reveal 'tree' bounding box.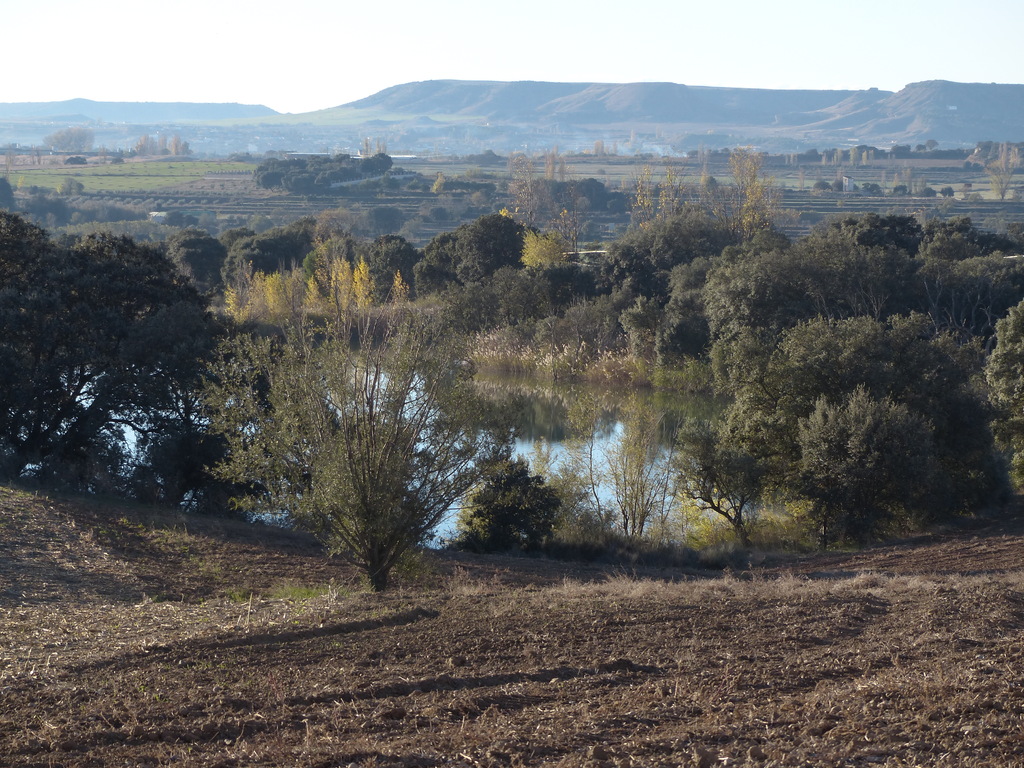
Revealed: {"left": 260, "top": 244, "right": 471, "bottom": 583}.
